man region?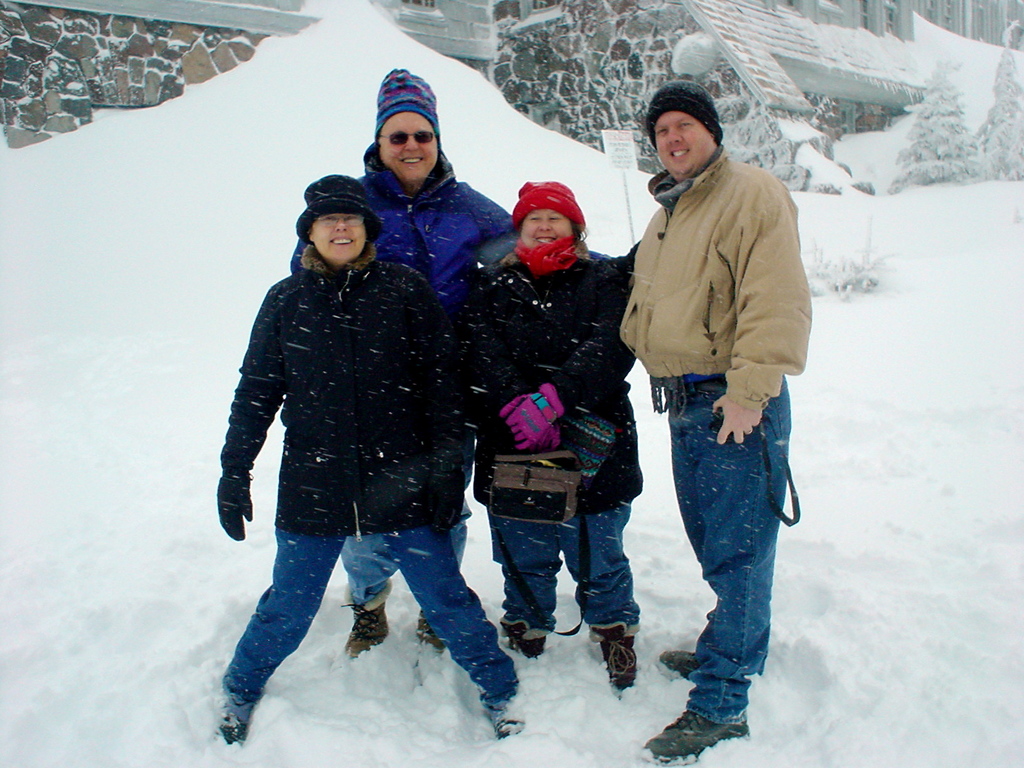
(x1=285, y1=60, x2=518, y2=659)
